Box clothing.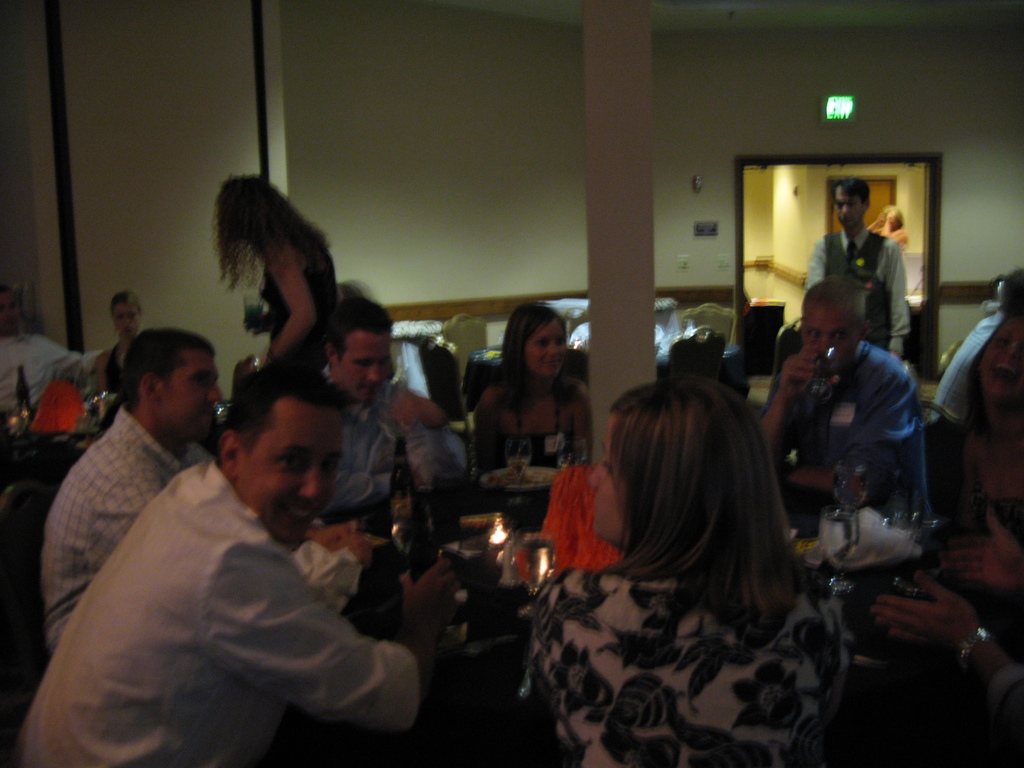
x1=762 y1=330 x2=932 y2=538.
